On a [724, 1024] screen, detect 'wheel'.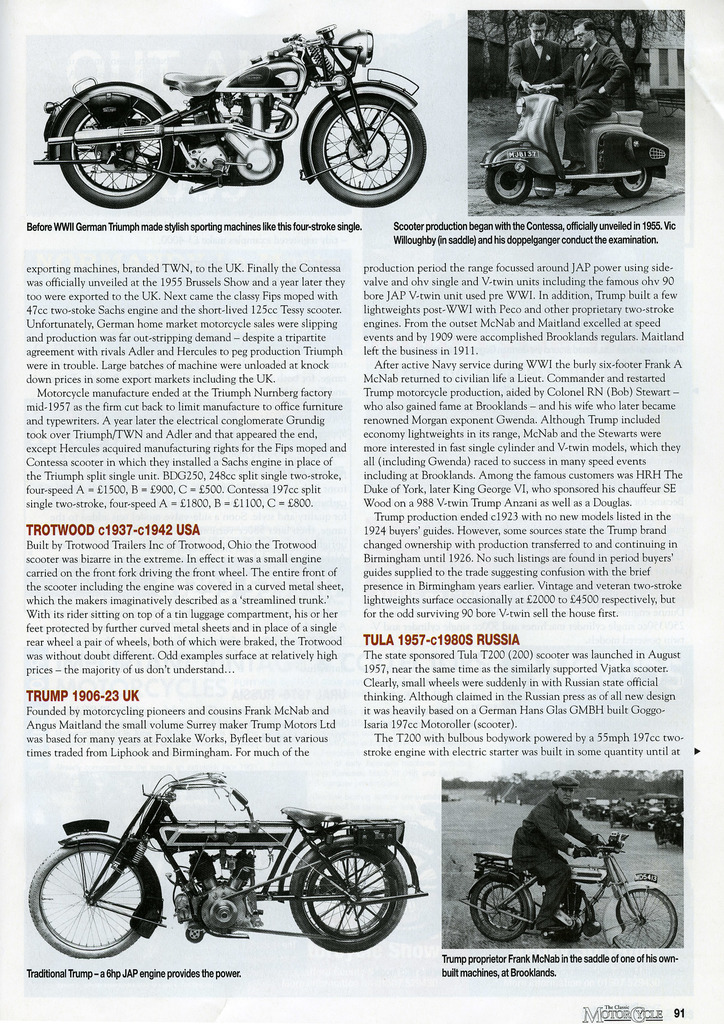
x1=28 y1=844 x2=142 y2=955.
